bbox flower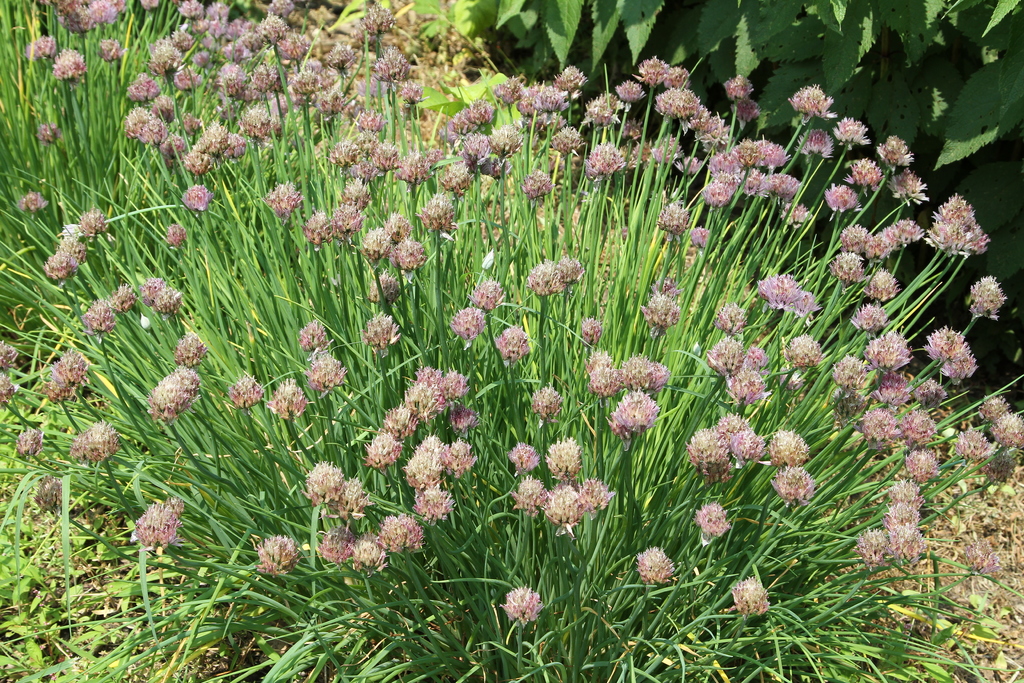
691:501:735:546
